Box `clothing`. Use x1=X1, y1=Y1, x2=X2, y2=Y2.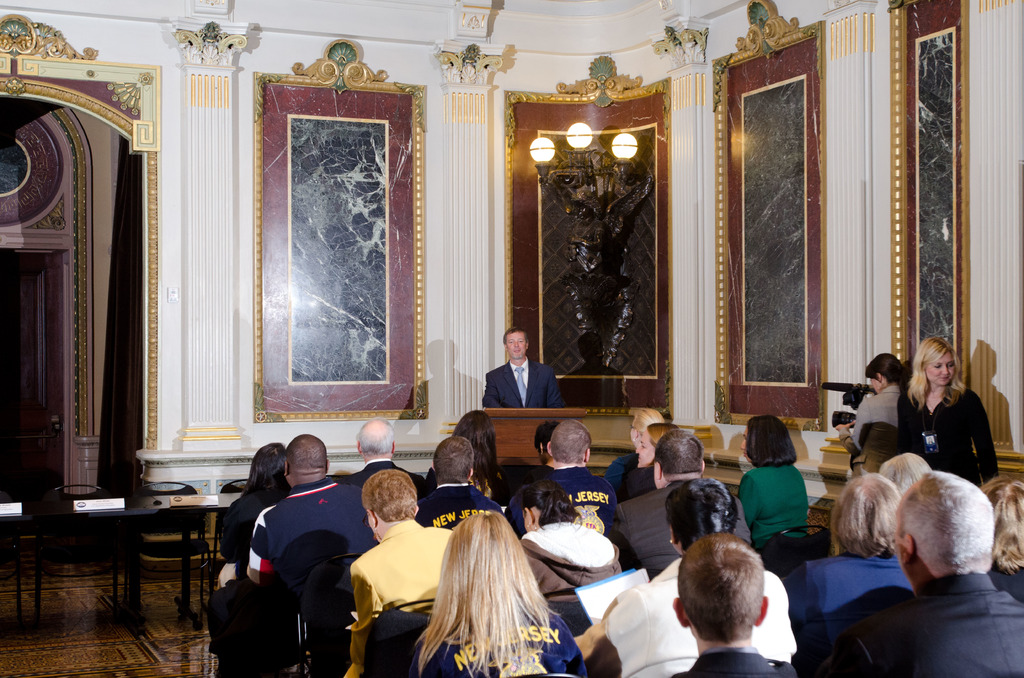
x1=485, y1=360, x2=565, y2=403.
